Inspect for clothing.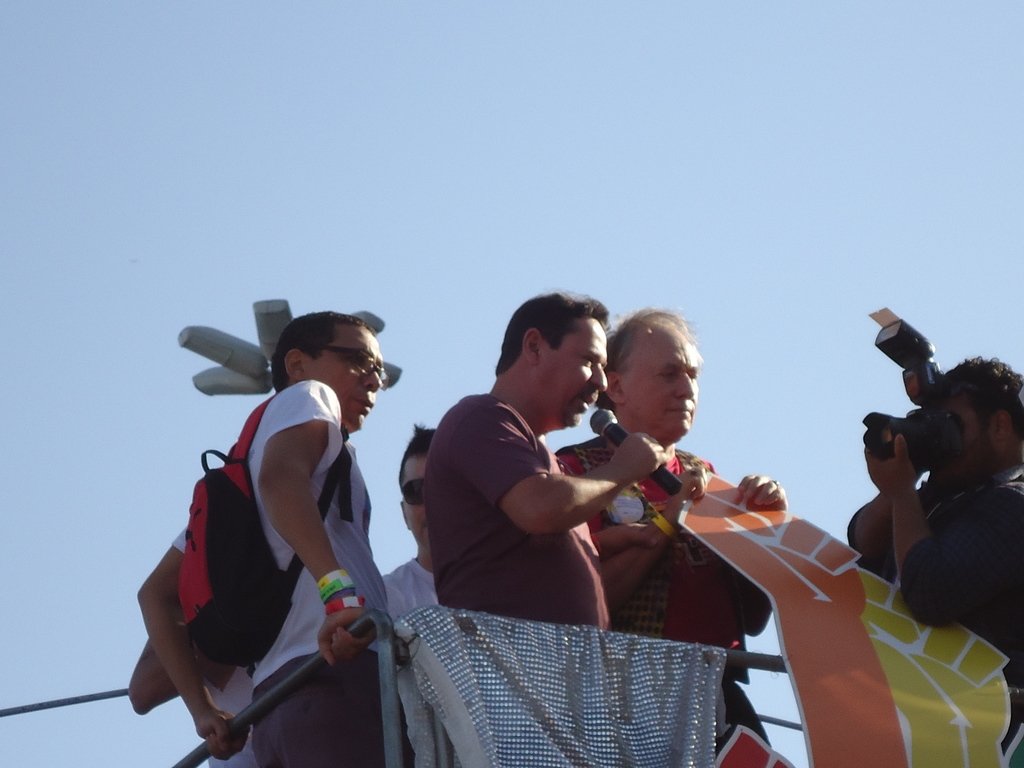
Inspection: bbox(379, 552, 438, 618).
